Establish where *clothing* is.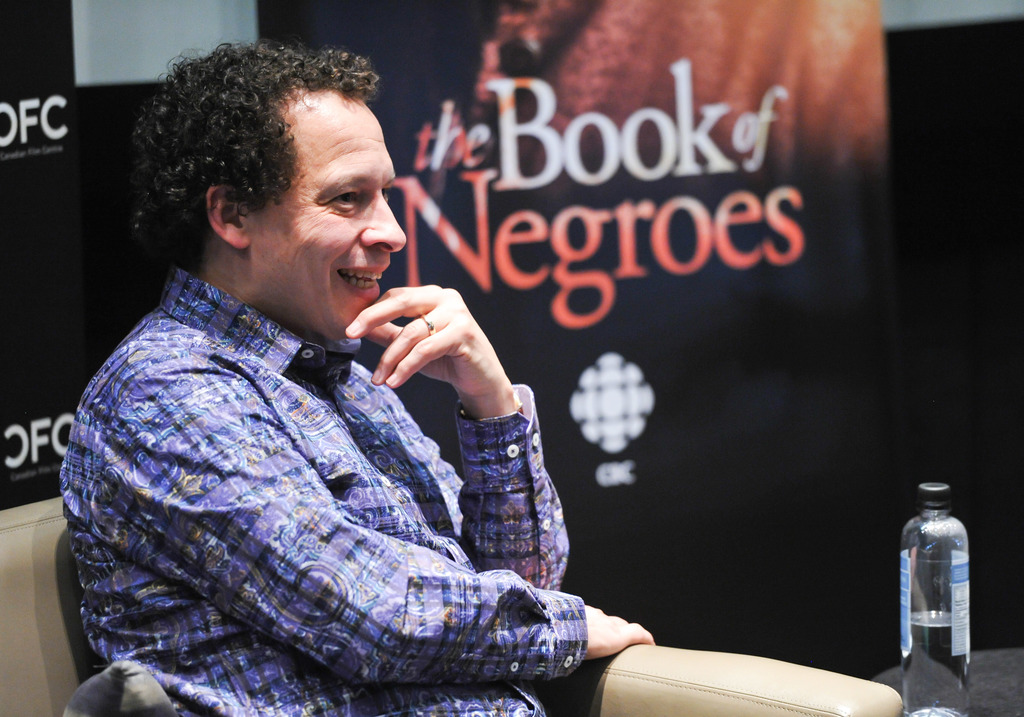
Established at {"left": 61, "top": 222, "right": 606, "bottom": 704}.
